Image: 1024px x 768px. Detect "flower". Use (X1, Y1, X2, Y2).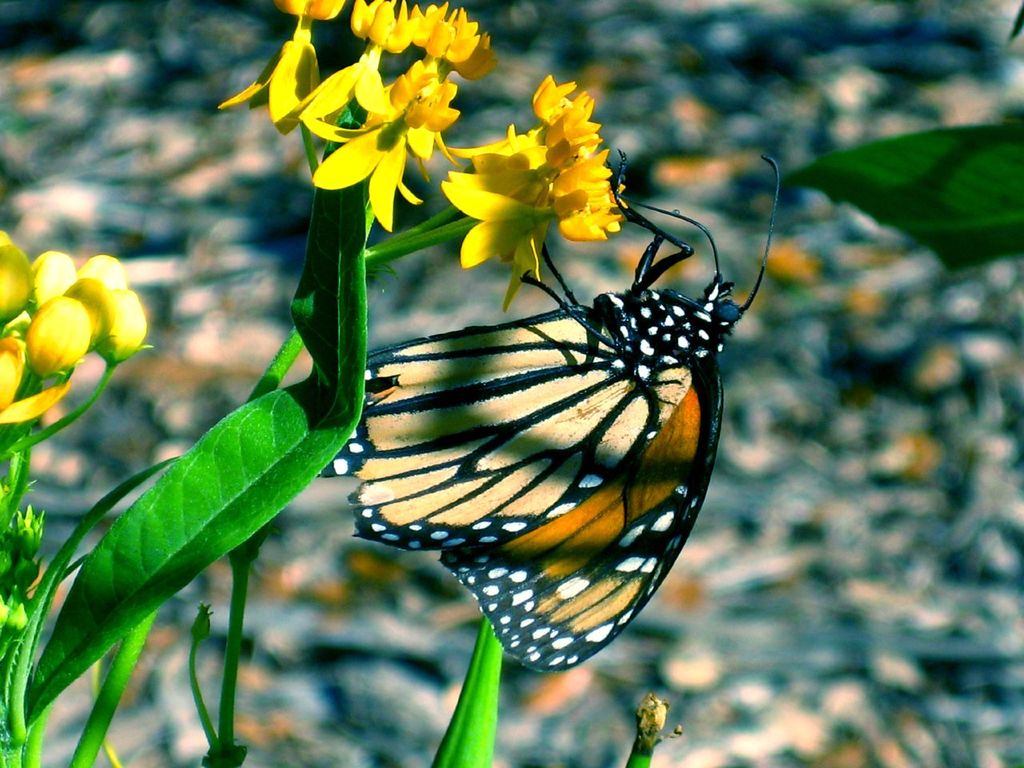
(215, 0, 353, 138).
